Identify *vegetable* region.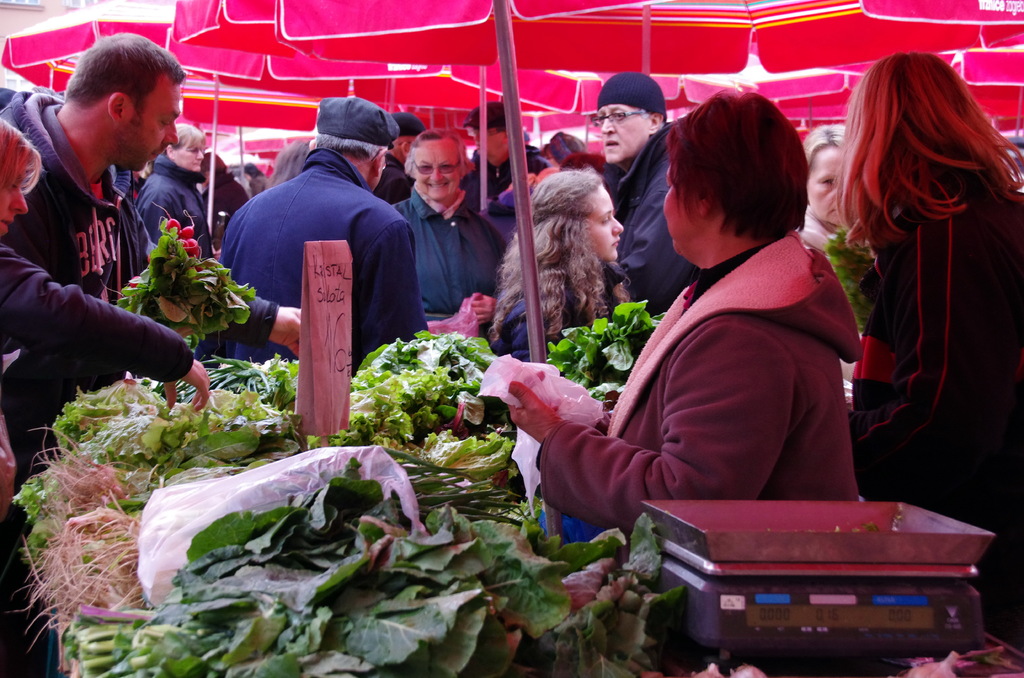
Region: 547/302/653/401.
